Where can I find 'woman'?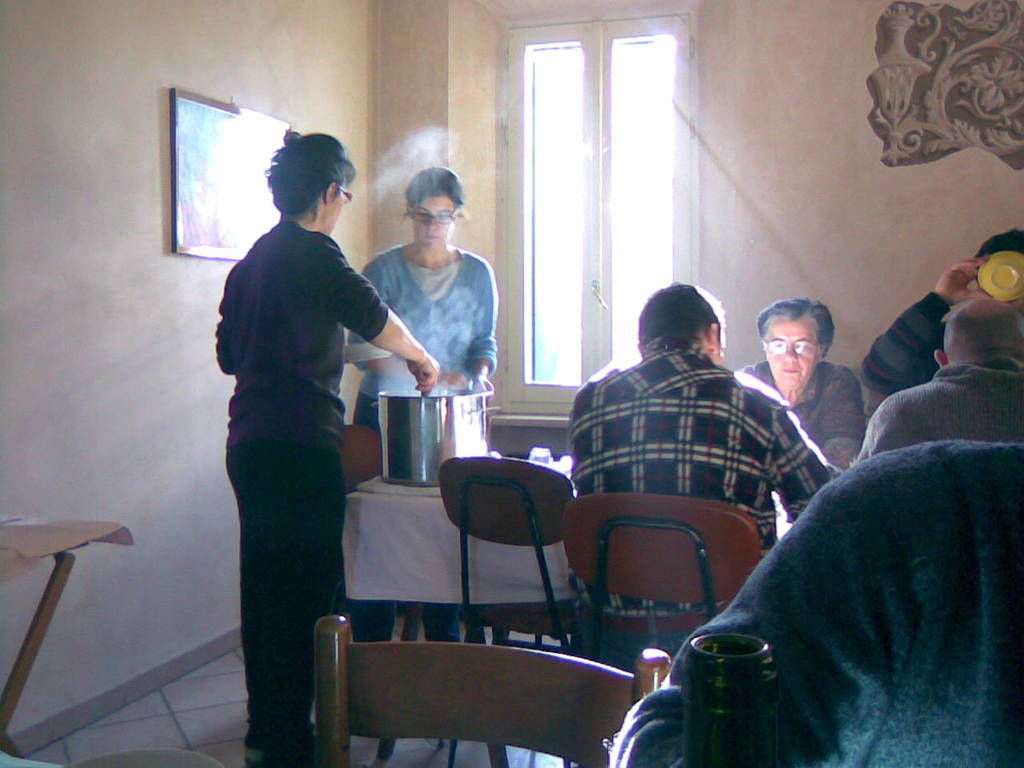
You can find it at x1=186, y1=166, x2=424, y2=730.
